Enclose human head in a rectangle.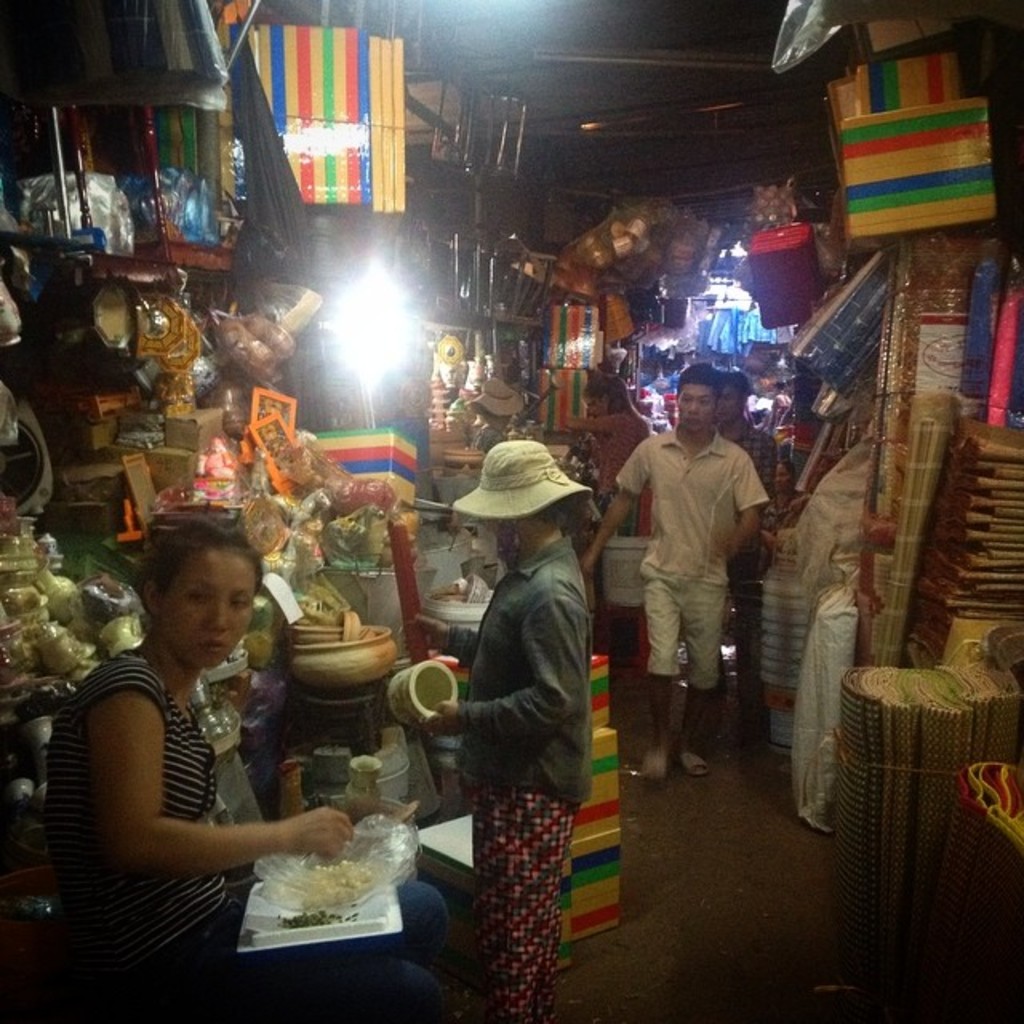
[670,363,723,435].
